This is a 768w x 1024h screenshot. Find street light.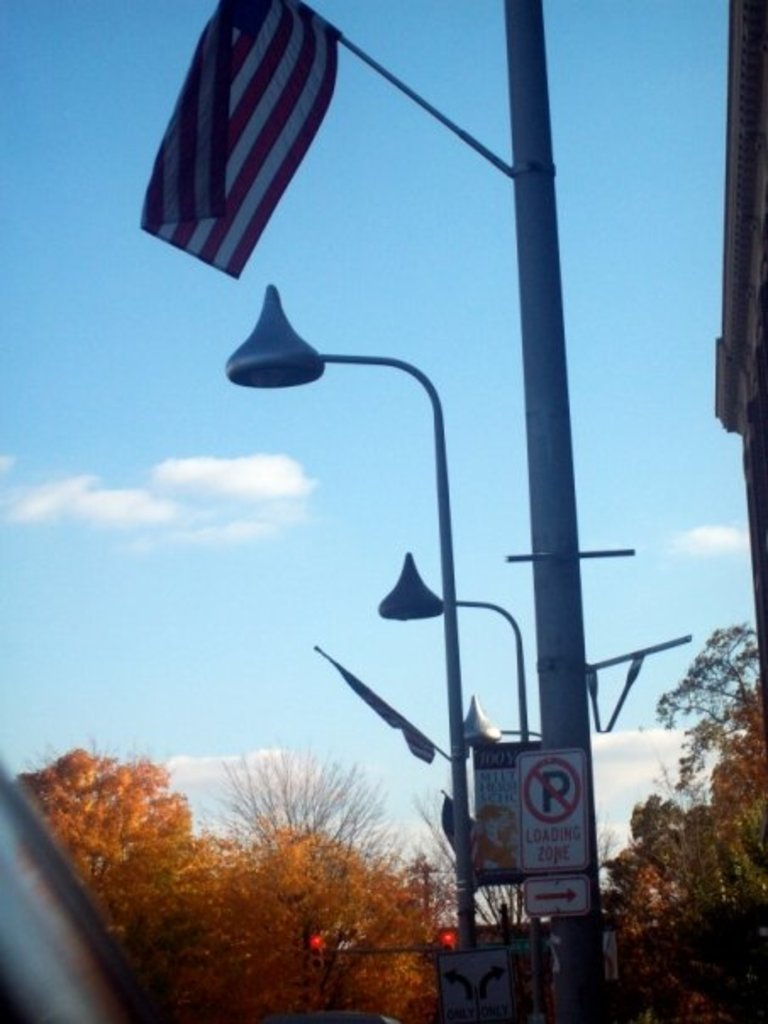
Bounding box: (356, 548, 549, 744).
